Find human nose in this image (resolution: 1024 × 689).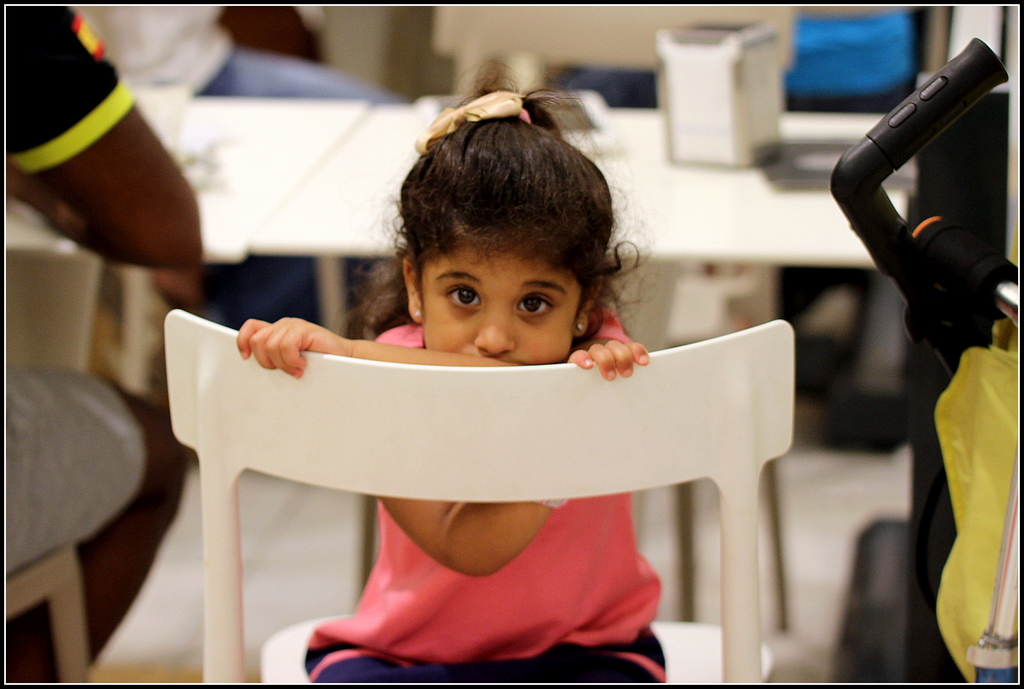
473/301/516/354.
